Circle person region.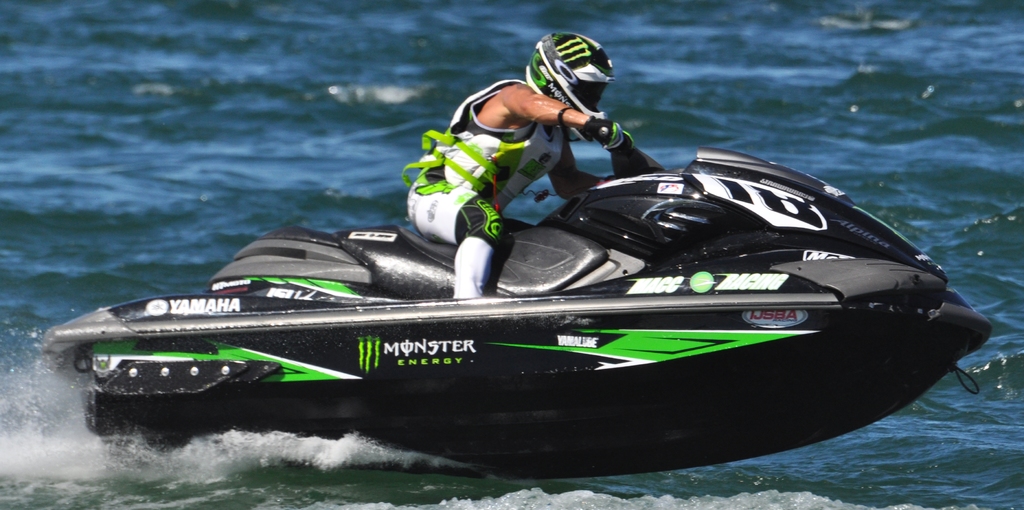
Region: left=406, top=32, right=629, bottom=299.
